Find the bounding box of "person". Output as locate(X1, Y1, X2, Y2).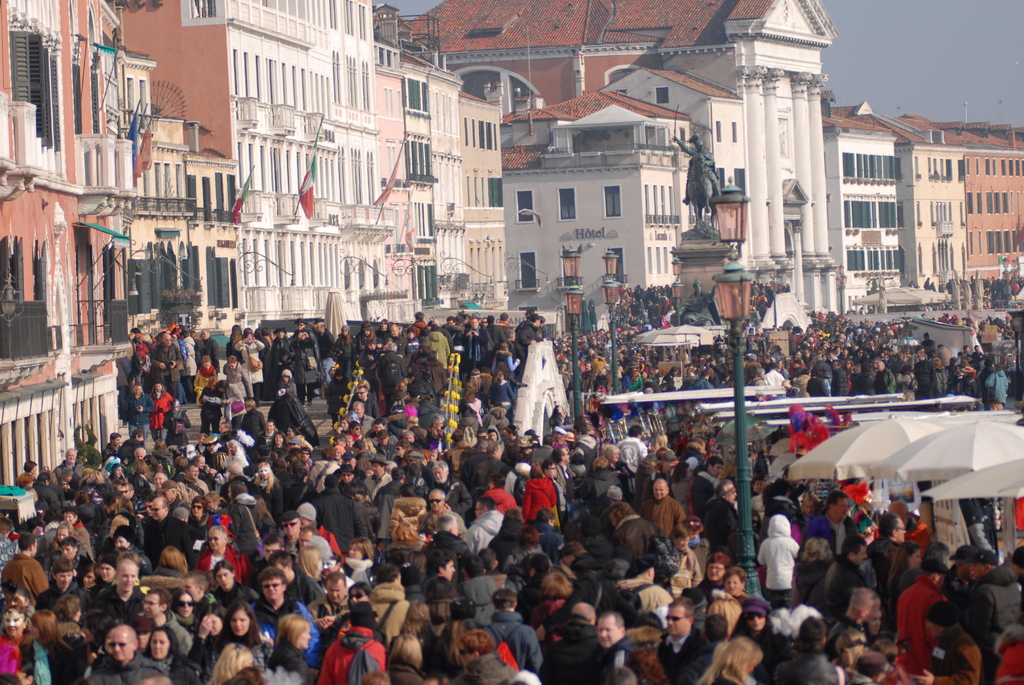
locate(591, 615, 642, 684).
